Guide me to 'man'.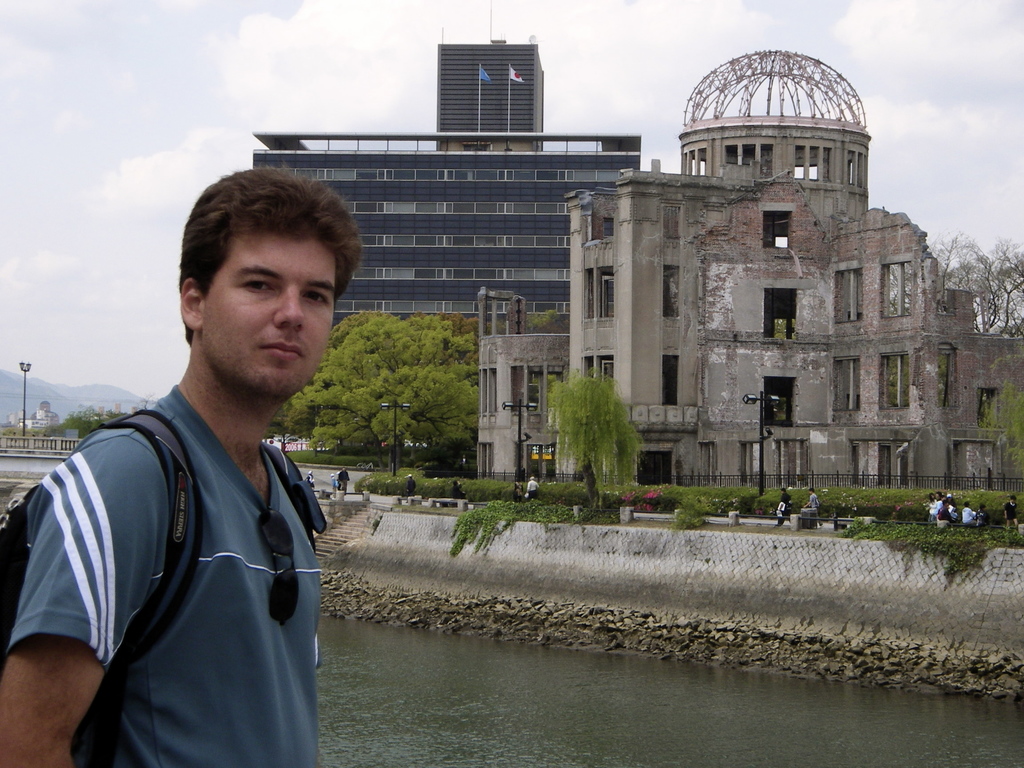
Guidance: x1=807, y1=488, x2=820, y2=524.
